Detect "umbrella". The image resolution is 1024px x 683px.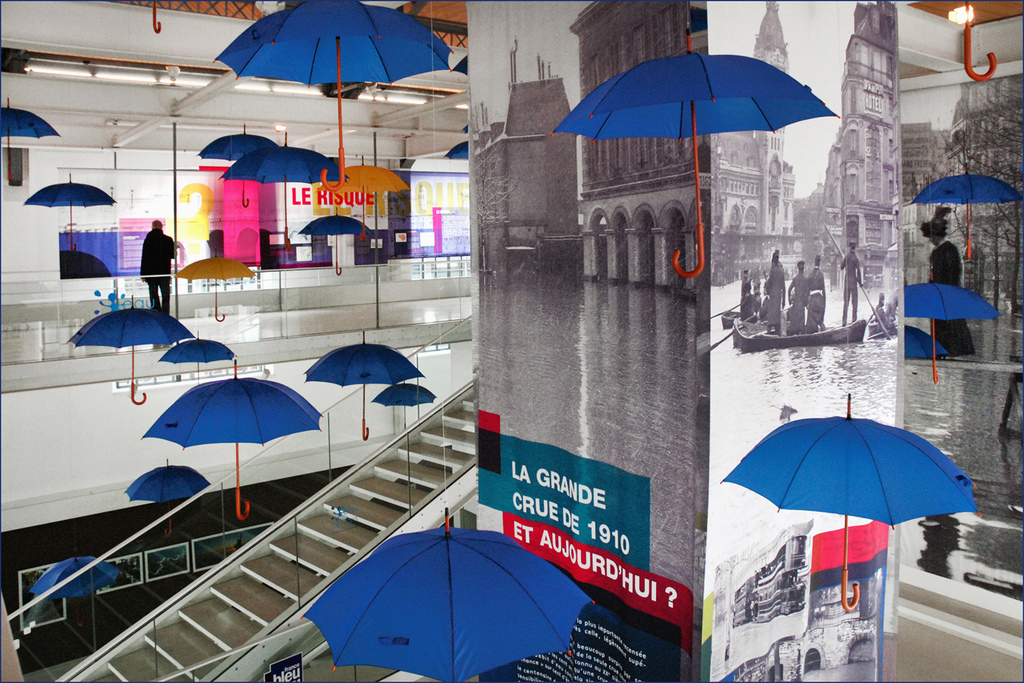
l=319, t=154, r=414, b=241.
